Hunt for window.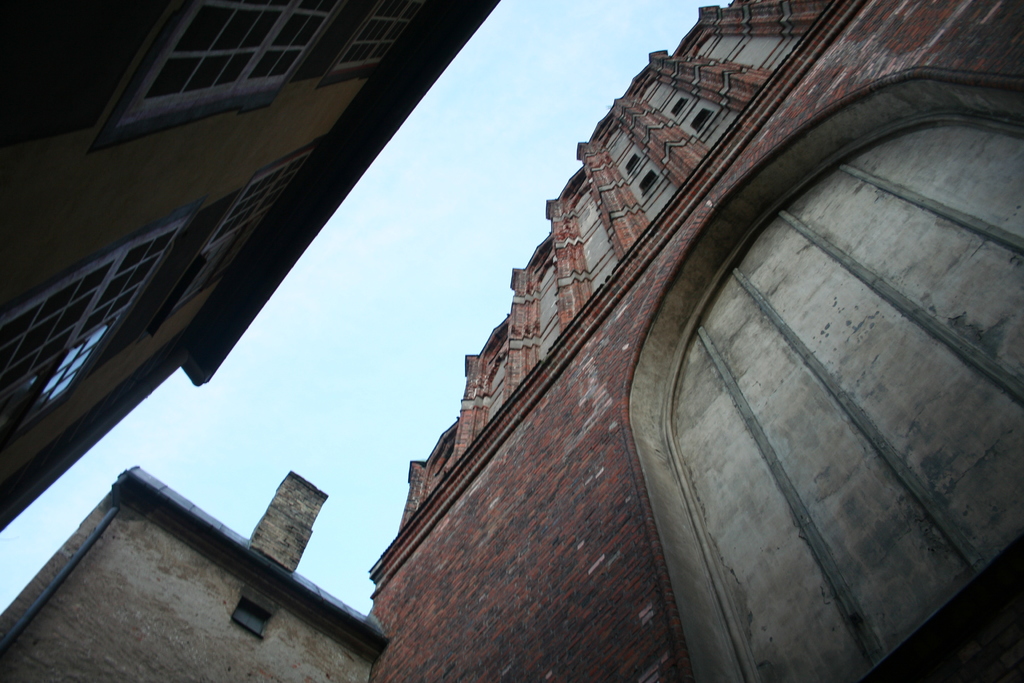
Hunted down at 163, 151, 311, 325.
